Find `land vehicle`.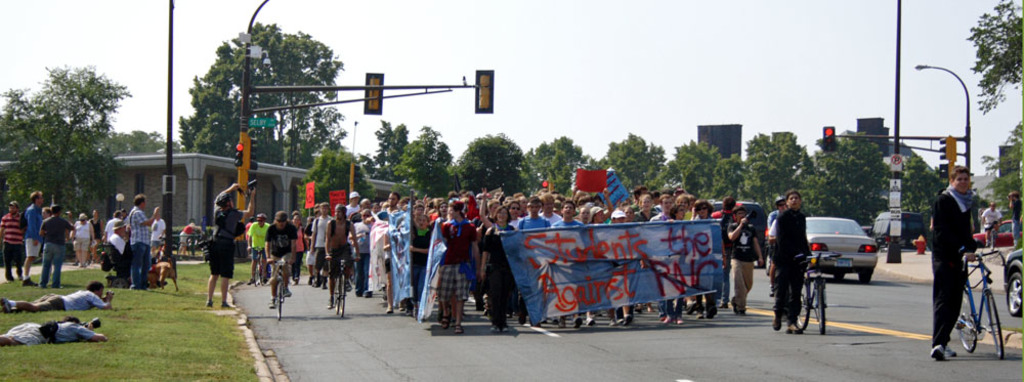
957:248:1009:362.
